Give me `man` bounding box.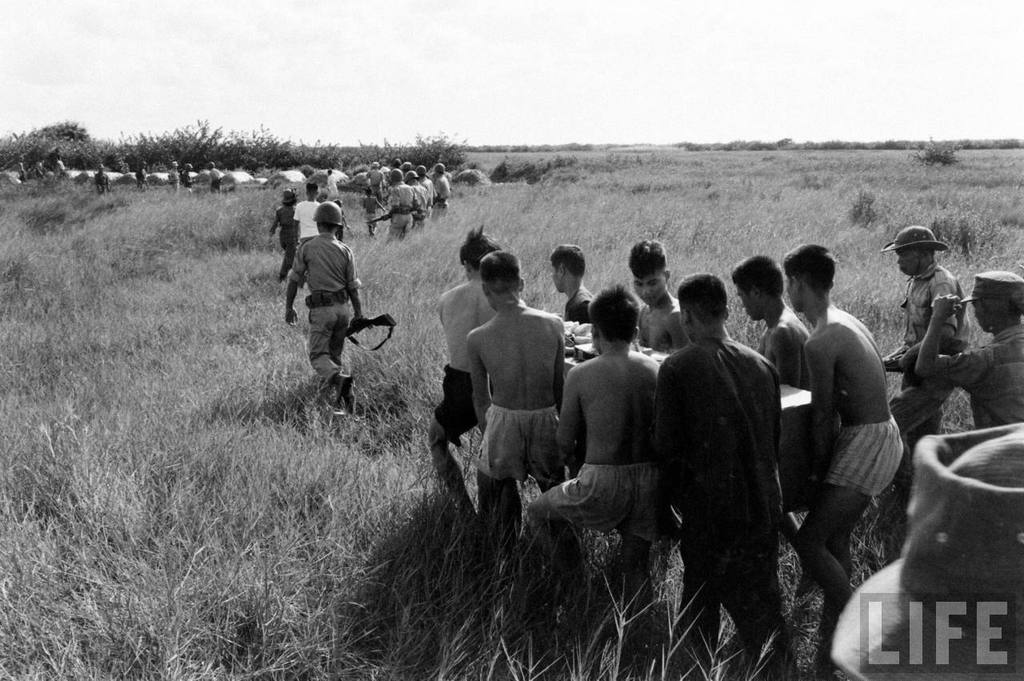
box(779, 237, 915, 639).
